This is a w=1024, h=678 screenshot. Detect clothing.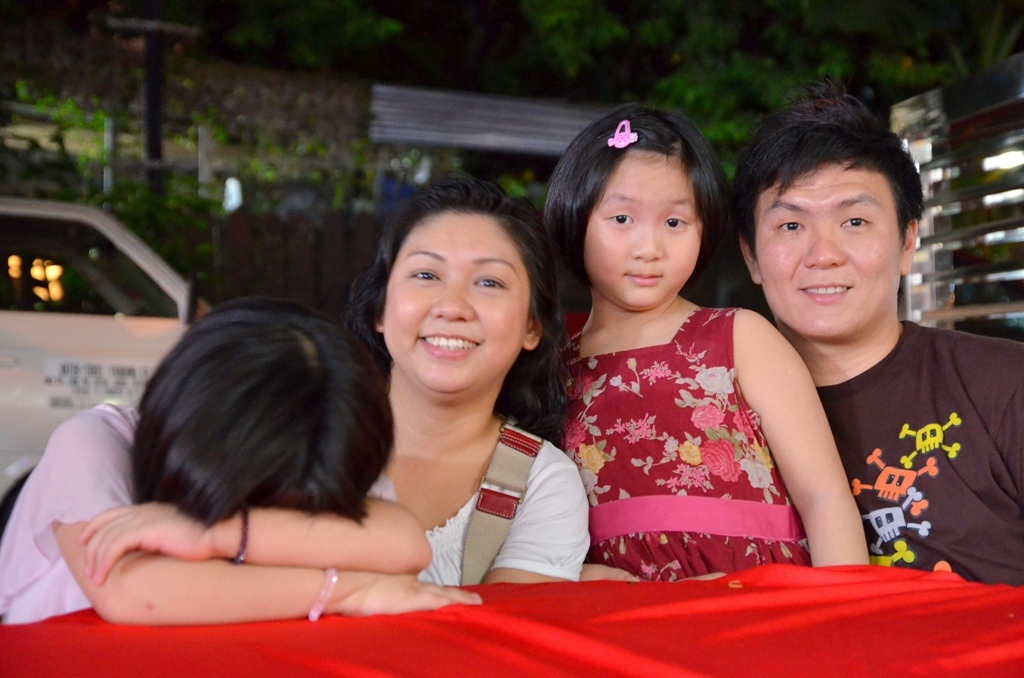
bbox=(361, 404, 596, 588).
